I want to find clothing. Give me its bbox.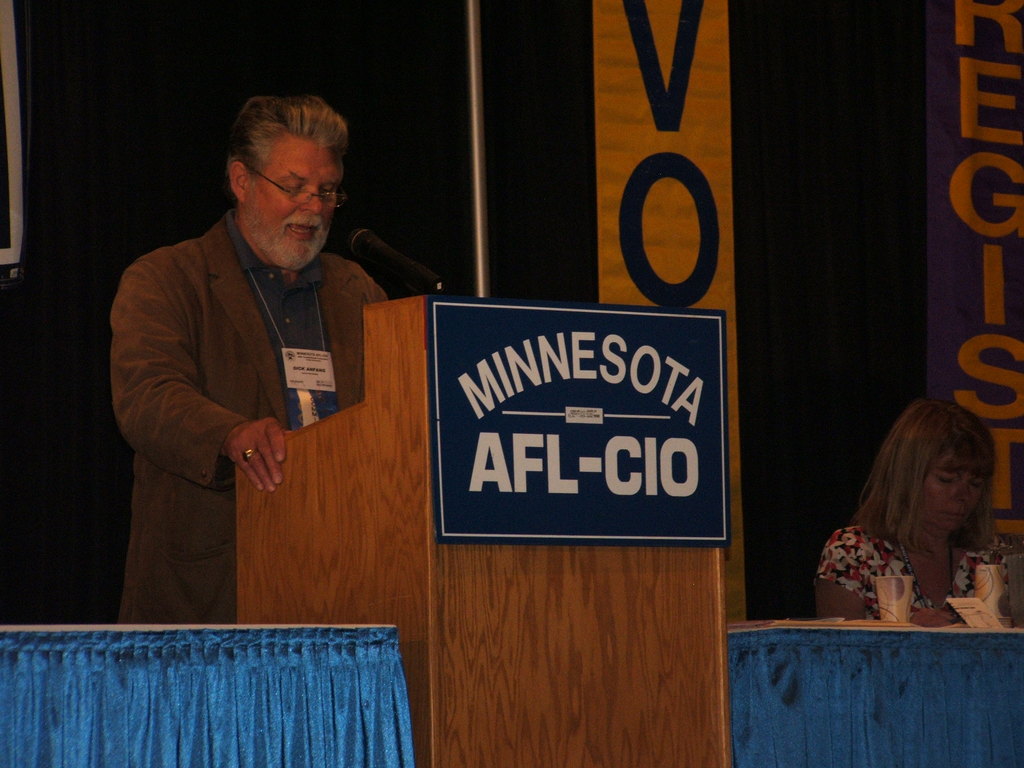
[x1=93, y1=159, x2=396, y2=625].
